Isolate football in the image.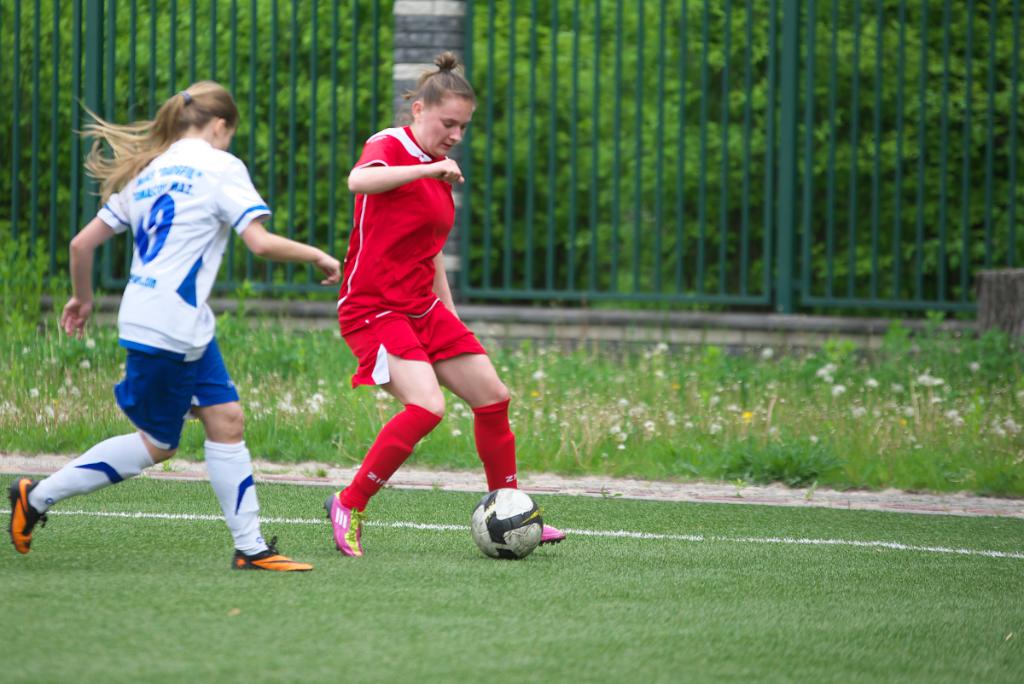
Isolated region: <region>469, 486, 544, 561</region>.
